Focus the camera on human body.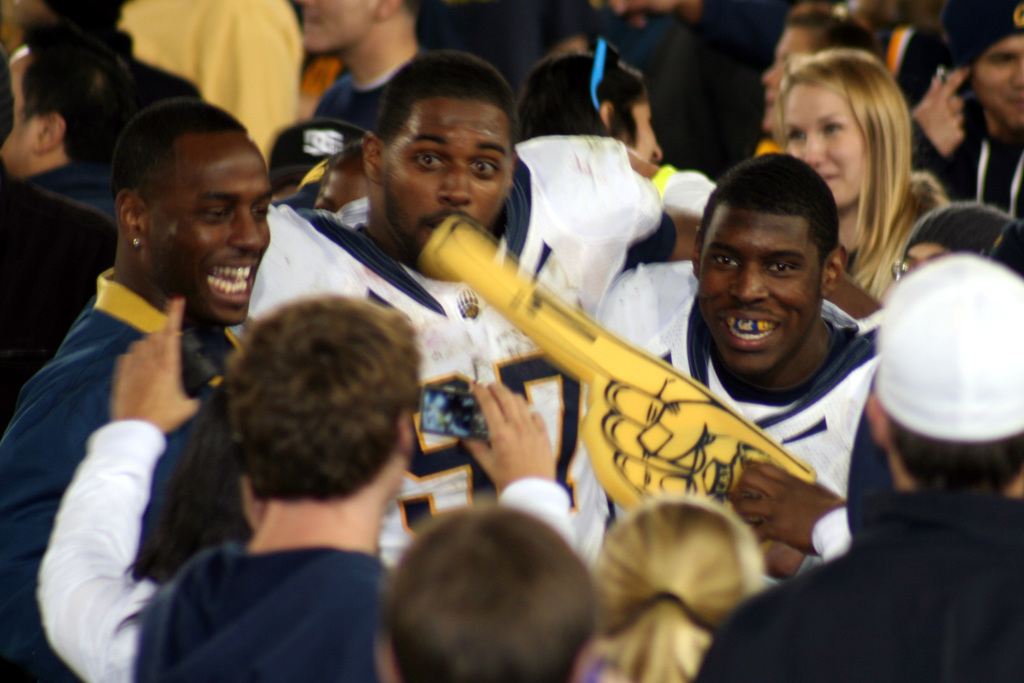
Focus region: box(126, 384, 572, 682).
